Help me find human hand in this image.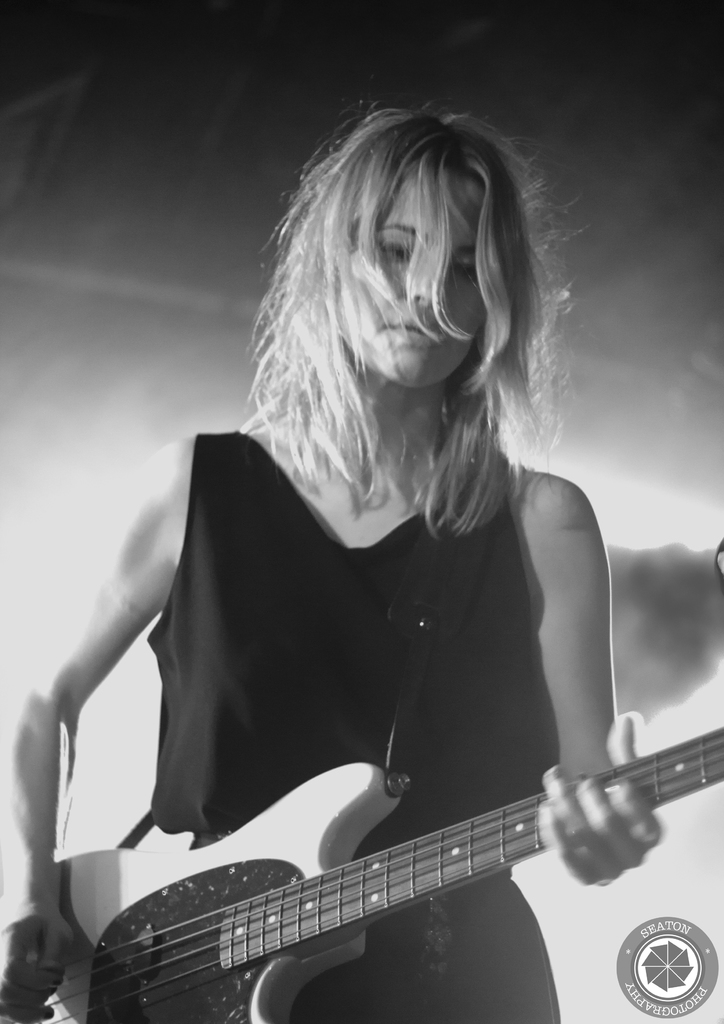
Found it: {"x1": 536, "y1": 708, "x2": 664, "y2": 888}.
